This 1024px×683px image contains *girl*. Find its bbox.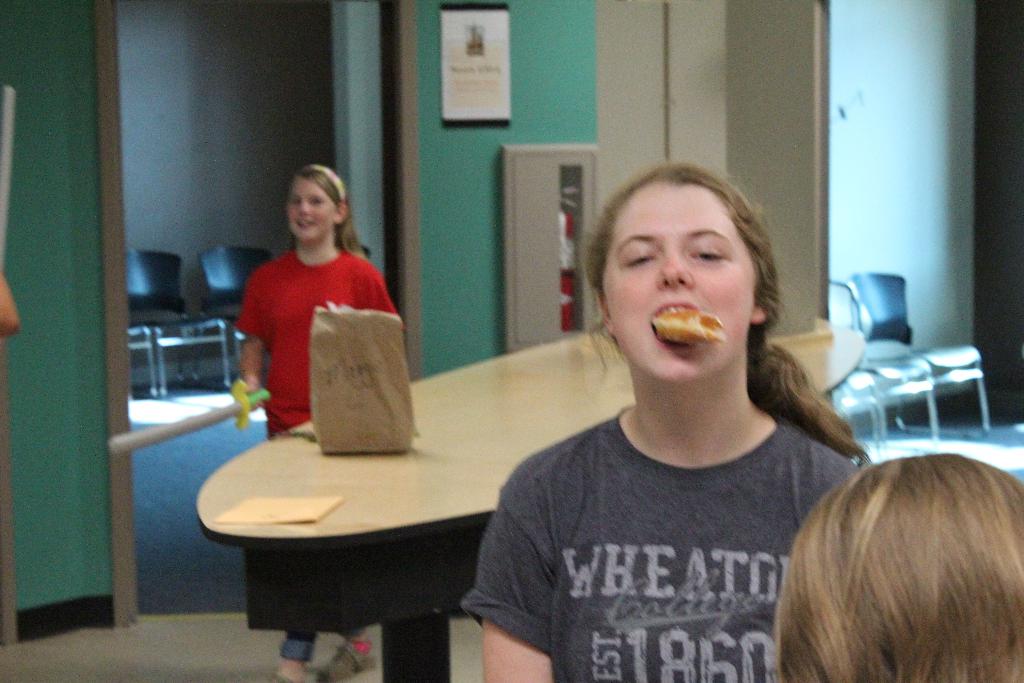
box(461, 158, 872, 682).
